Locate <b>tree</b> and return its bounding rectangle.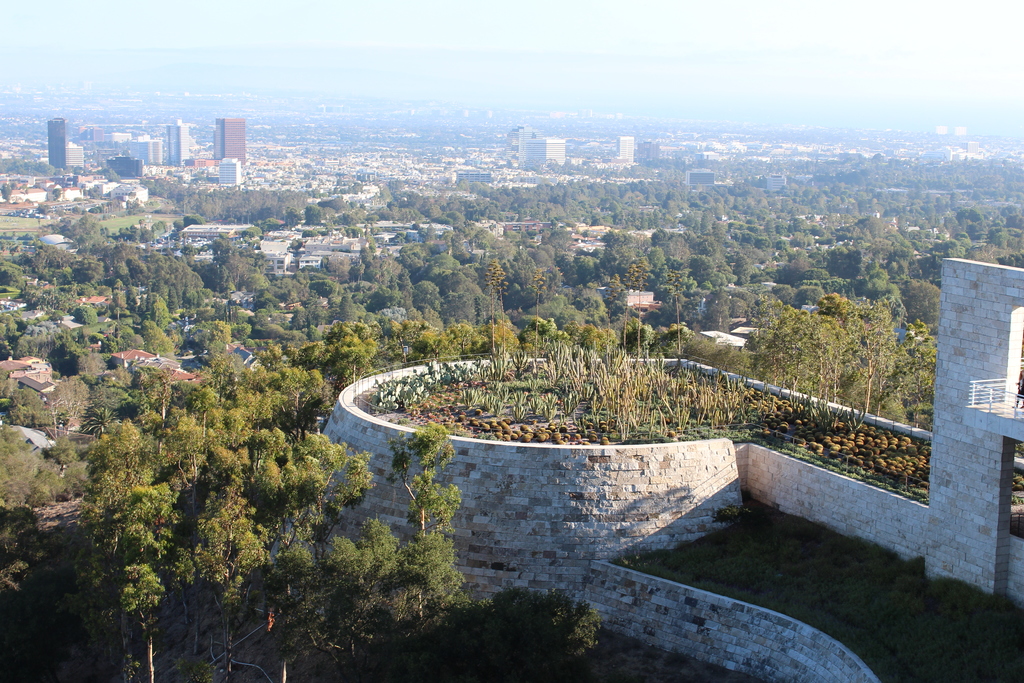
{"x1": 545, "y1": 234, "x2": 628, "y2": 294}.
